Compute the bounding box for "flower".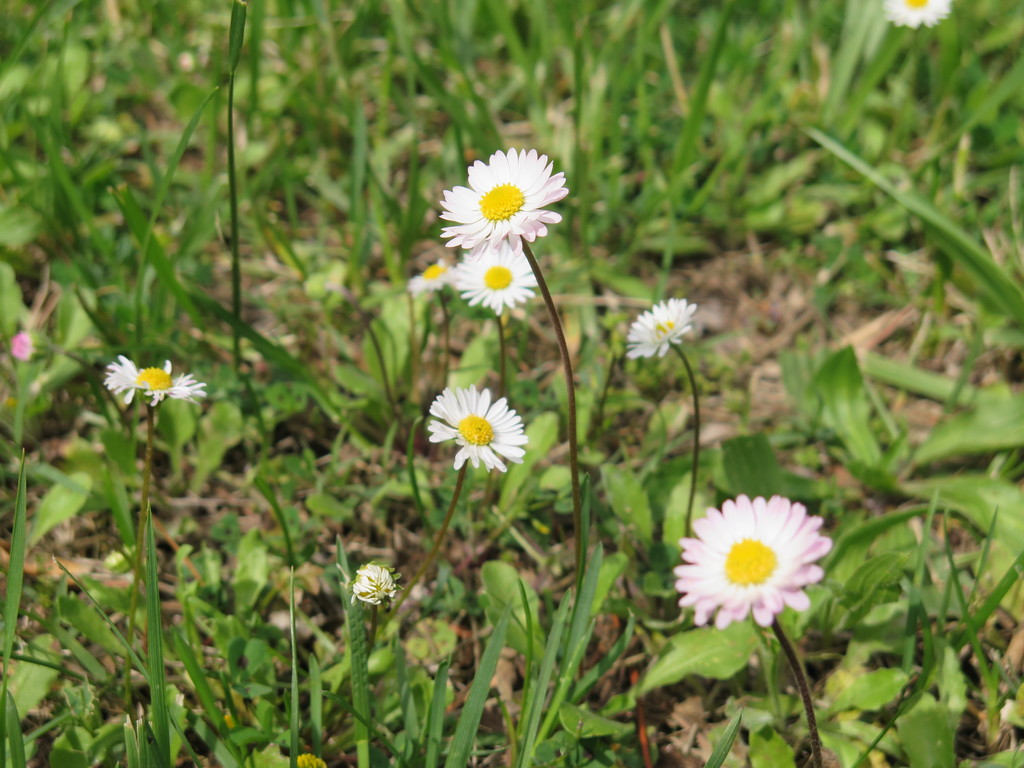
pyautogui.locateOnScreen(442, 149, 568, 241).
